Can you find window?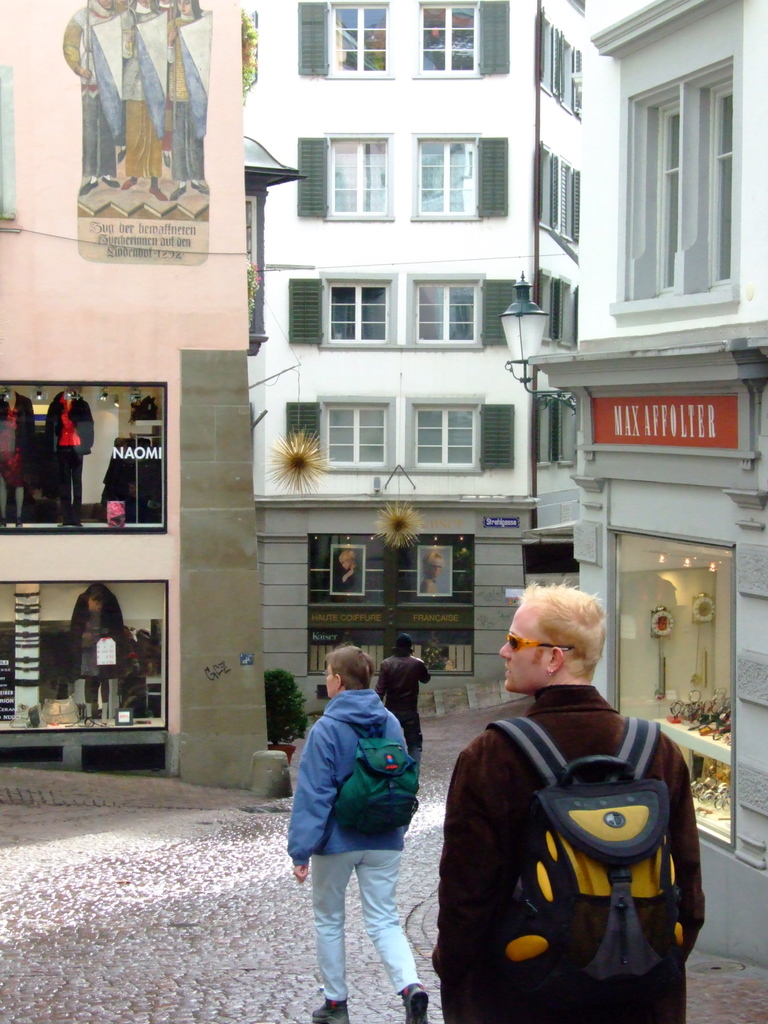
Yes, bounding box: crop(315, 269, 396, 351).
